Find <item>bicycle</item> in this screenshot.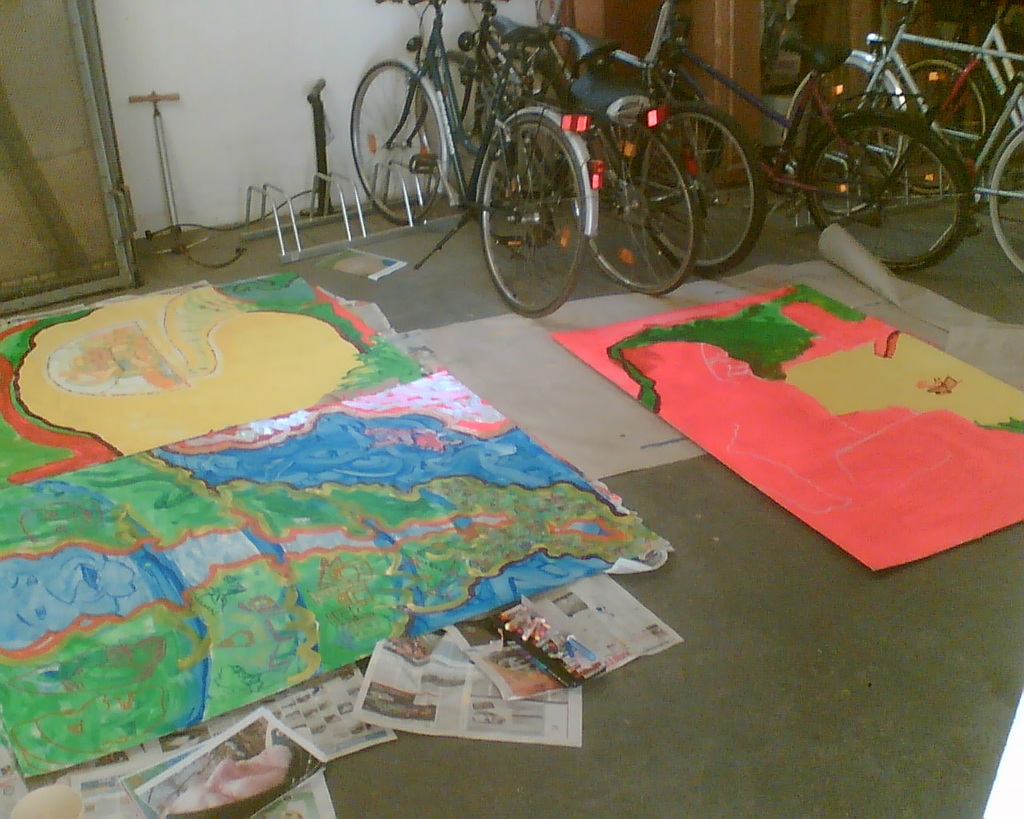
The bounding box for <item>bicycle</item> is x1=606, y1=2, x2=982, y2=295.
